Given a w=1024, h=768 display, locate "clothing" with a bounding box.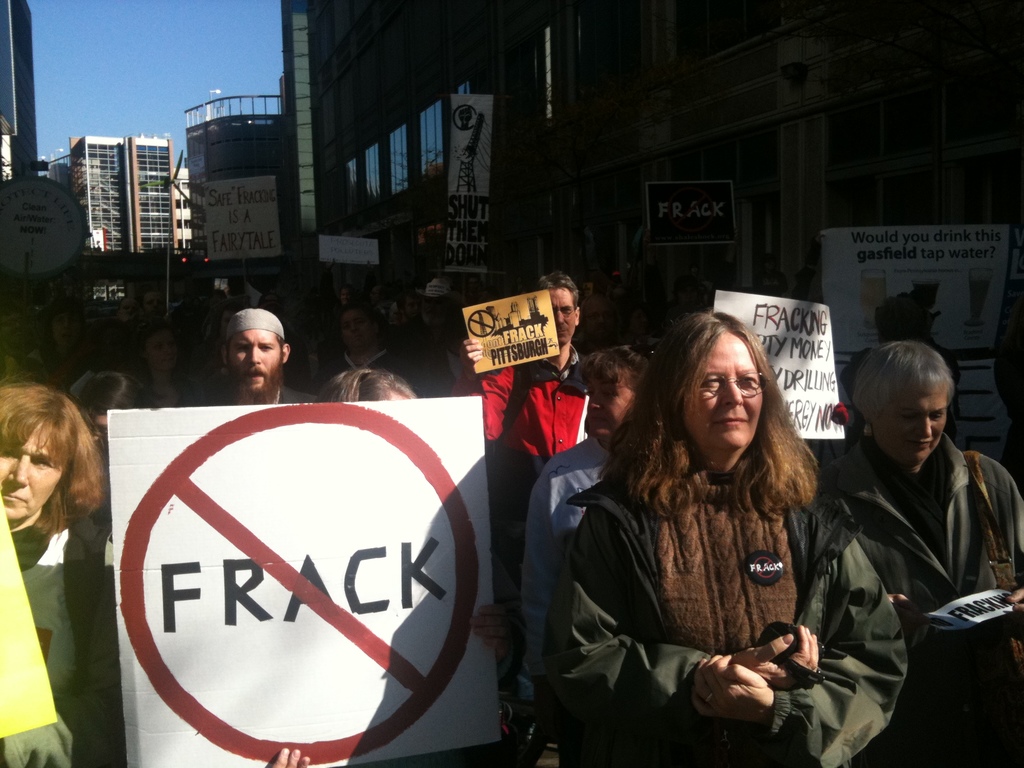
Located: l=524, t=373, r=857, b=751.
